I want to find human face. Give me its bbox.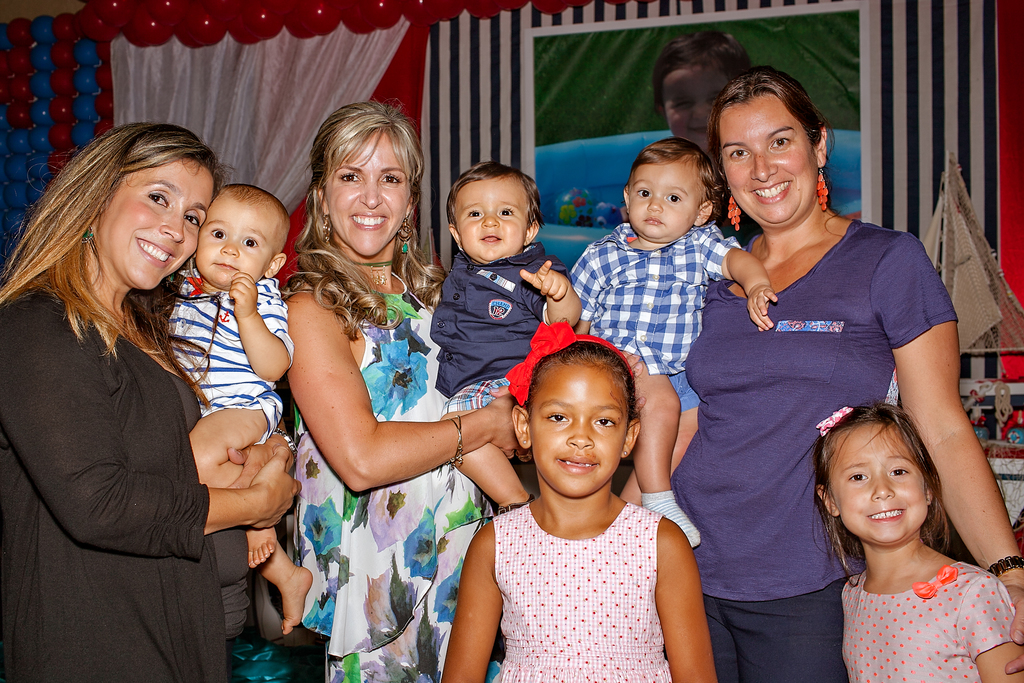
(left=325, top=132, right=412, bottom=256).
